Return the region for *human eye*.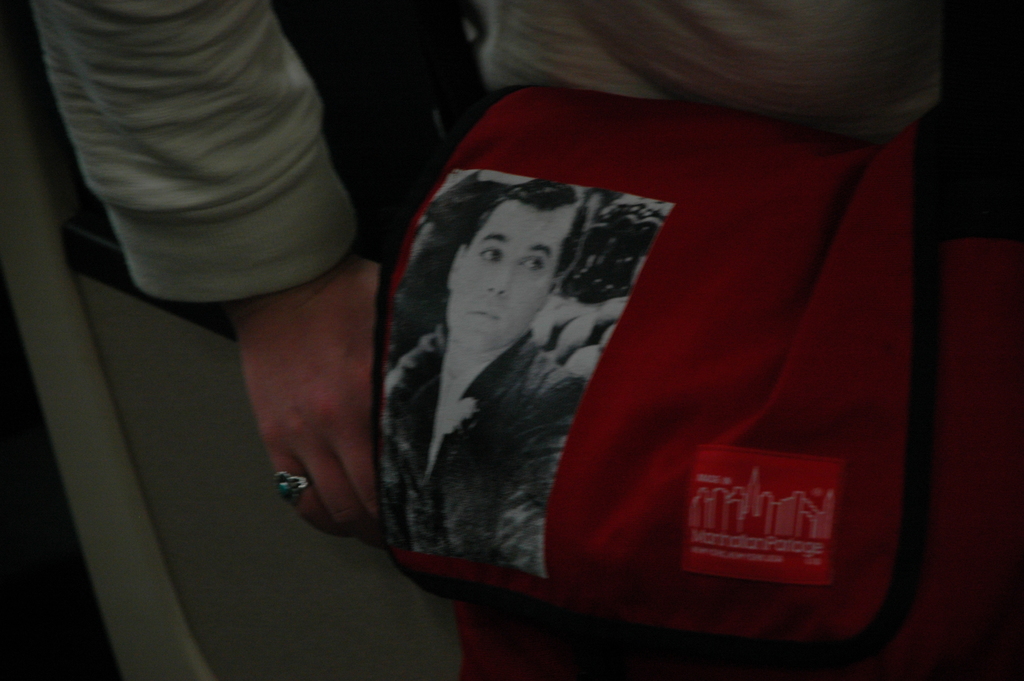
Rect(521, 254, 545, 272).
